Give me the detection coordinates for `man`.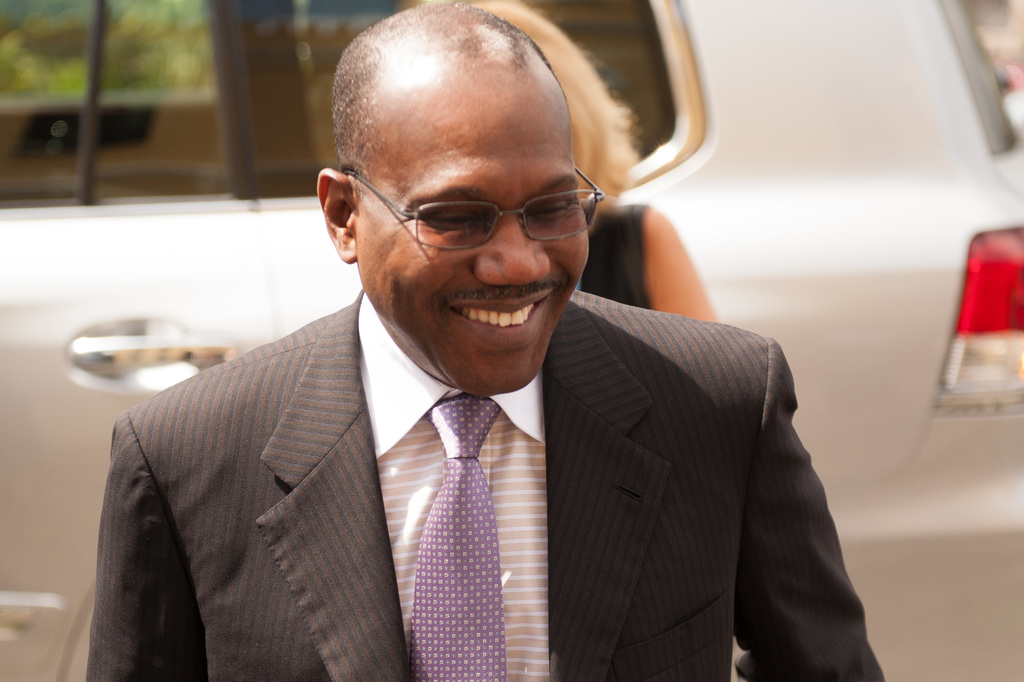
(x1=58, y1=33, x2=865, y2=651).
